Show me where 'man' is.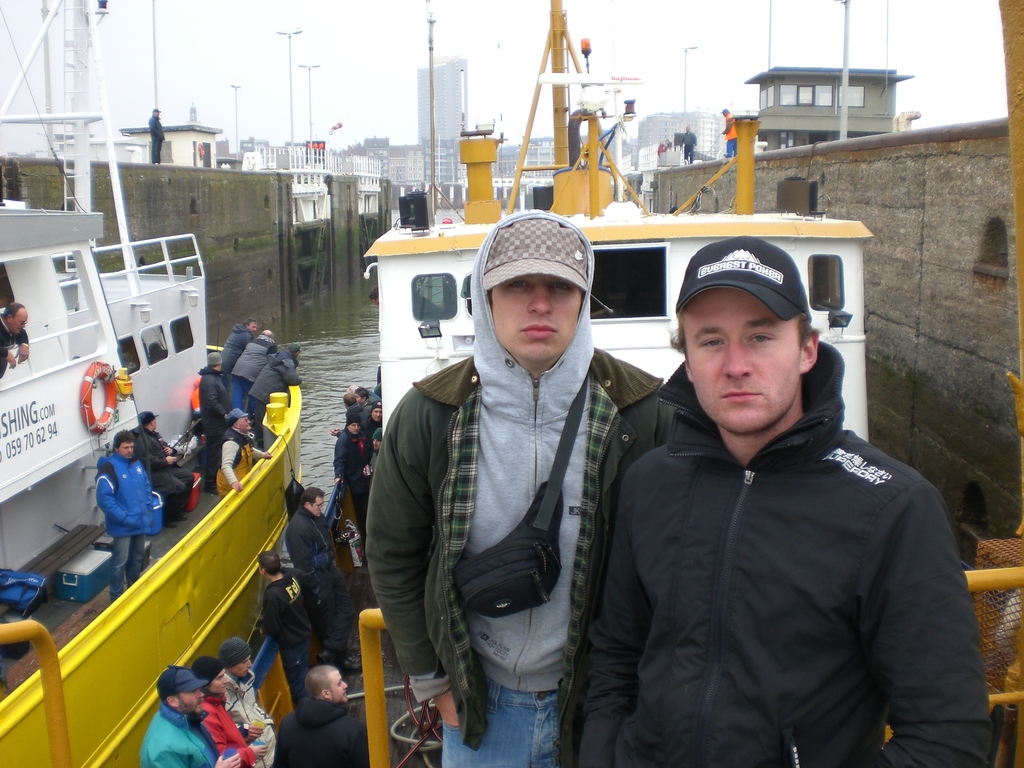
'man' is at <bbox>250, 549, 312, 712</bbox>.
